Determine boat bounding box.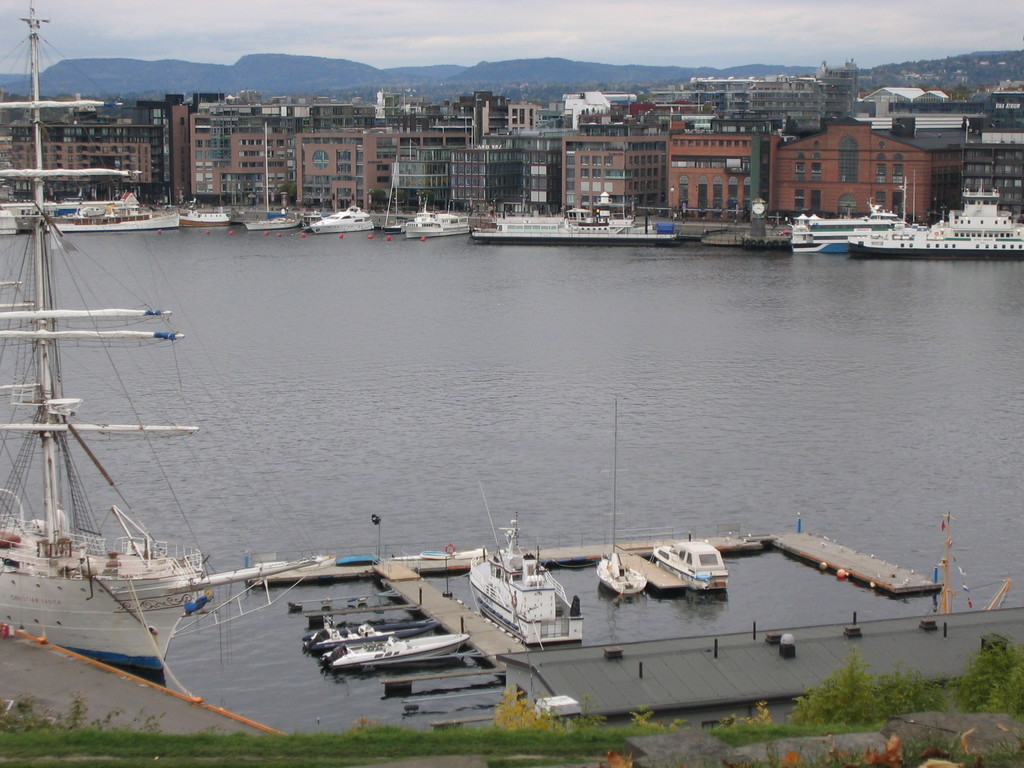
Determined: (329, 629, 468, 675).
